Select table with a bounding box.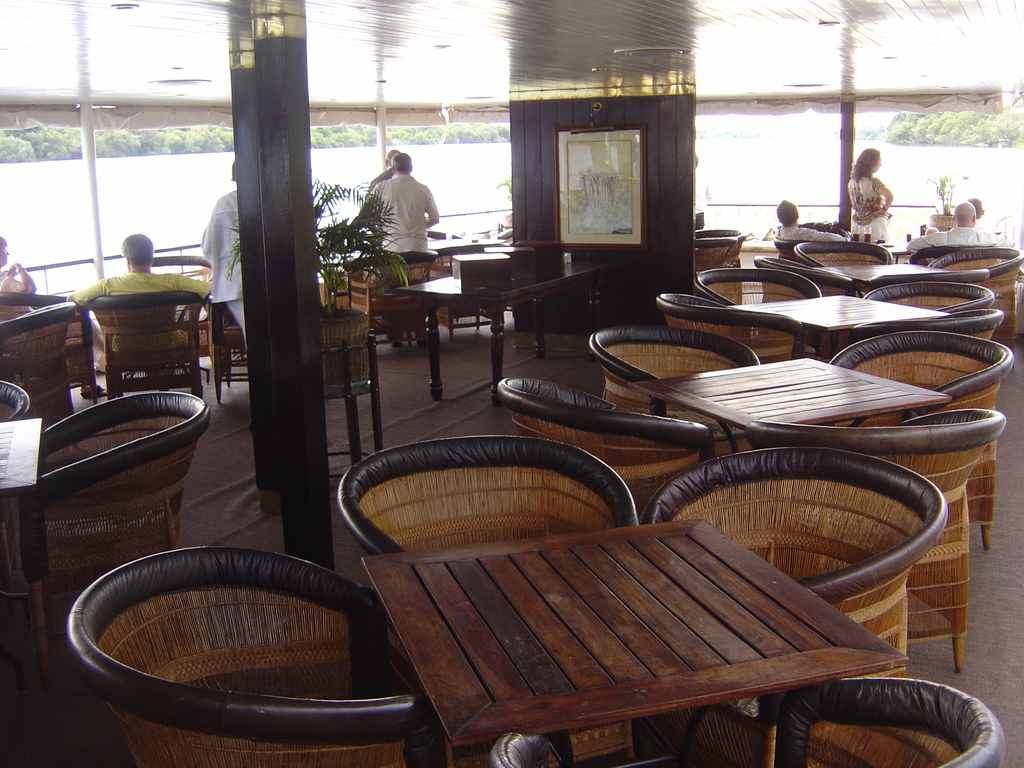
x1=342, y1=242, x2=629, y2=361.
